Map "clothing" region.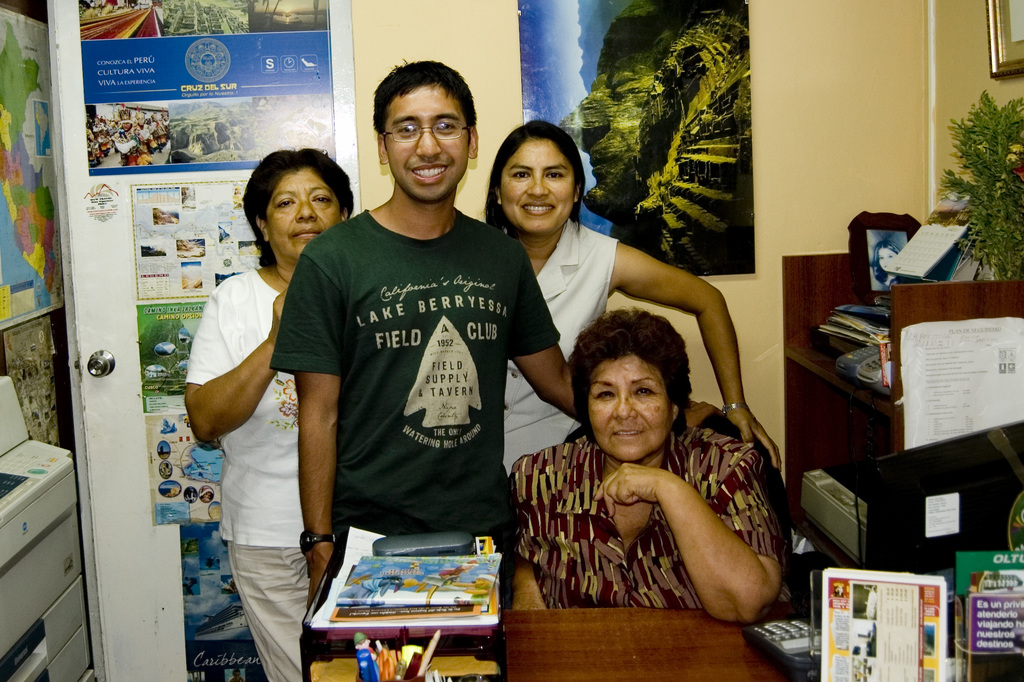
Mapped to 500,219,616,476.
